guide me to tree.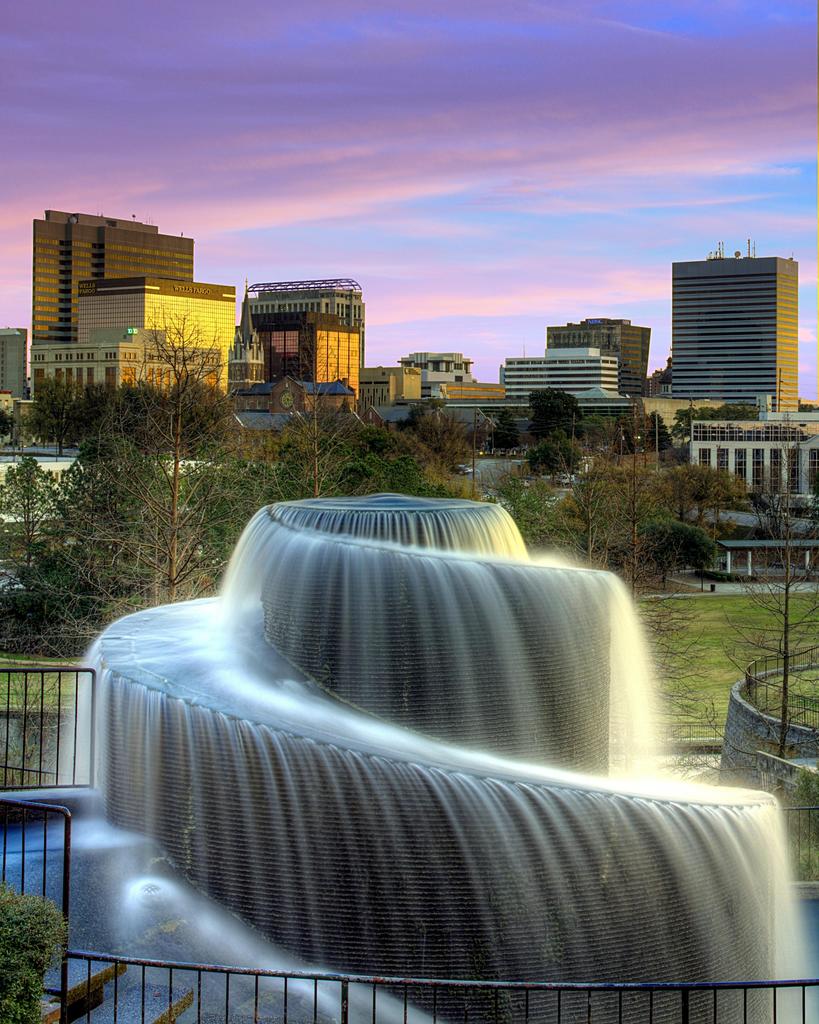
Guidance: bbox(629, 513, 717, 596).
